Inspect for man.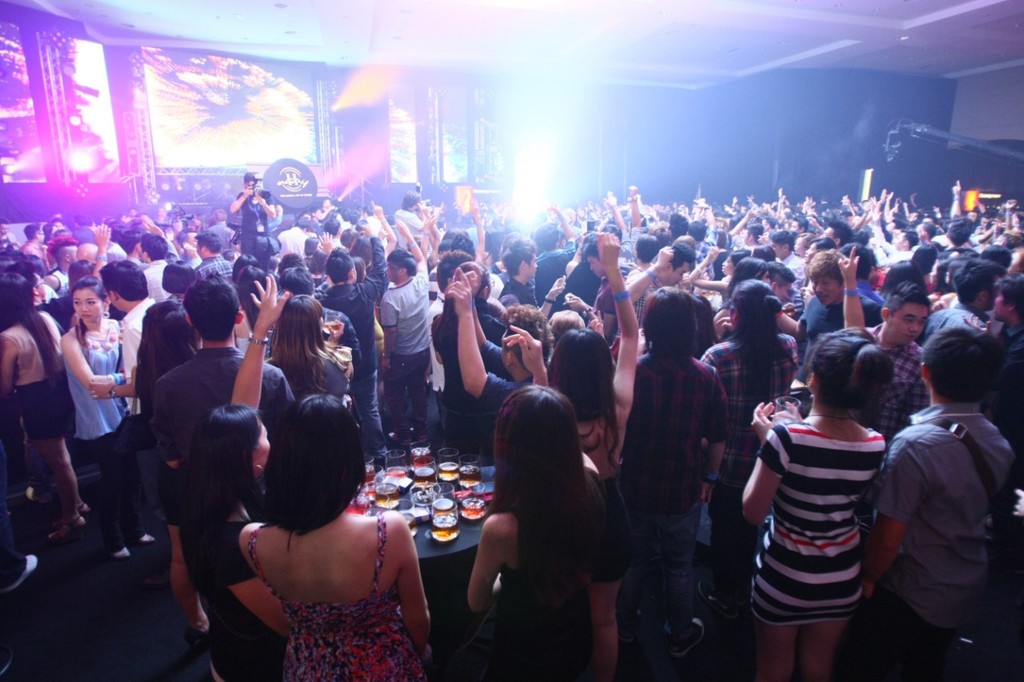
Inspection: detection(987, 249, 1008, 277).
